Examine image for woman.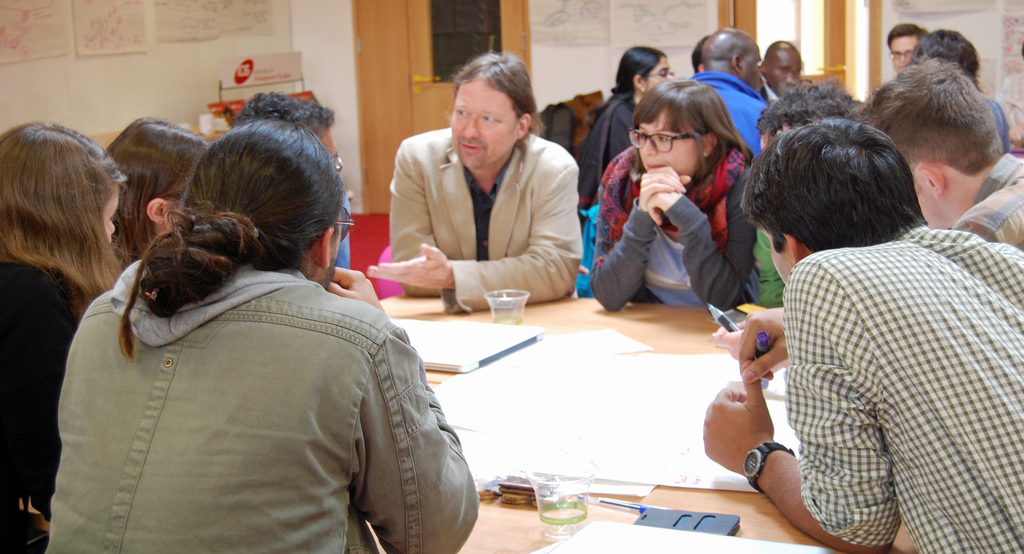
Examination result: (x1=566, y1=47, x2=679, y2=216).
